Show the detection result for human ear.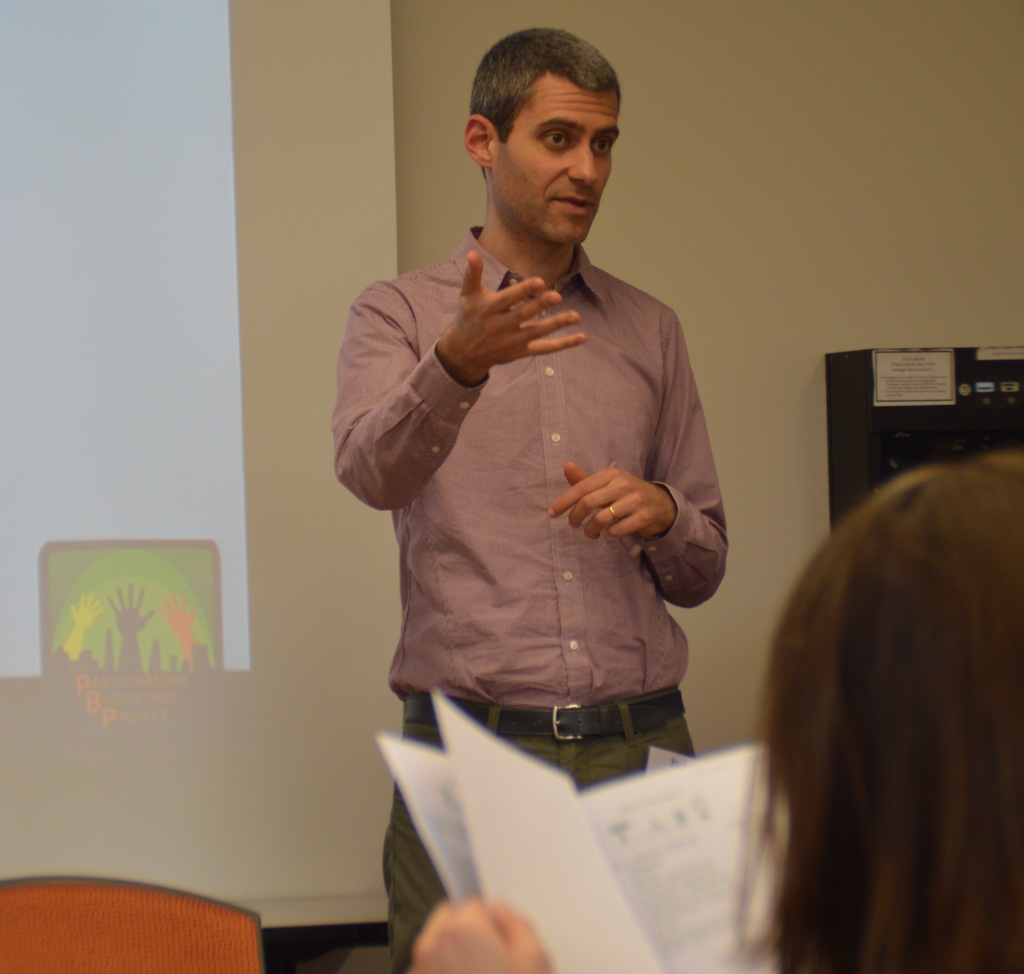
select_region(462, 112, 499, 167).
